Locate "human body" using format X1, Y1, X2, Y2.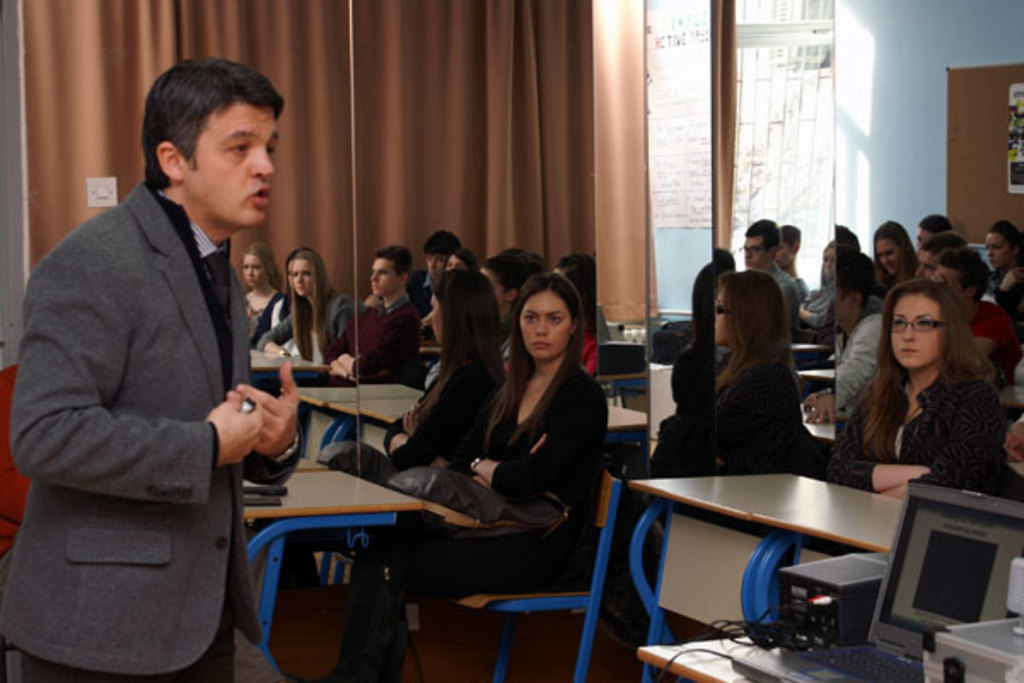
258, 249, 352, 369.
